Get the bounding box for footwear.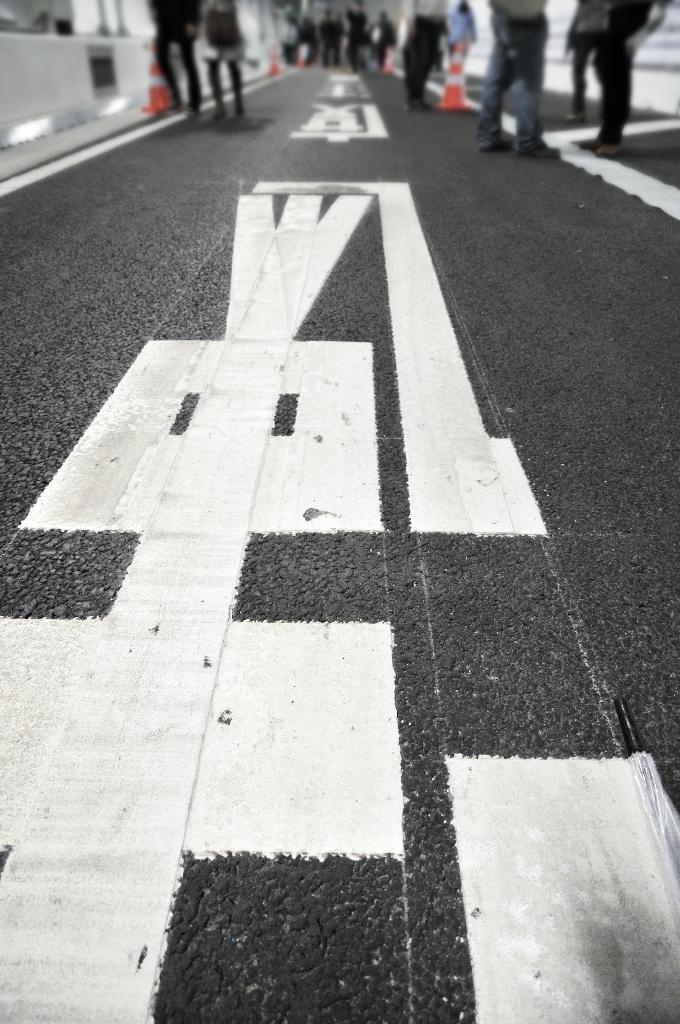
(left=235, top=106, right=249, bottom=122).
